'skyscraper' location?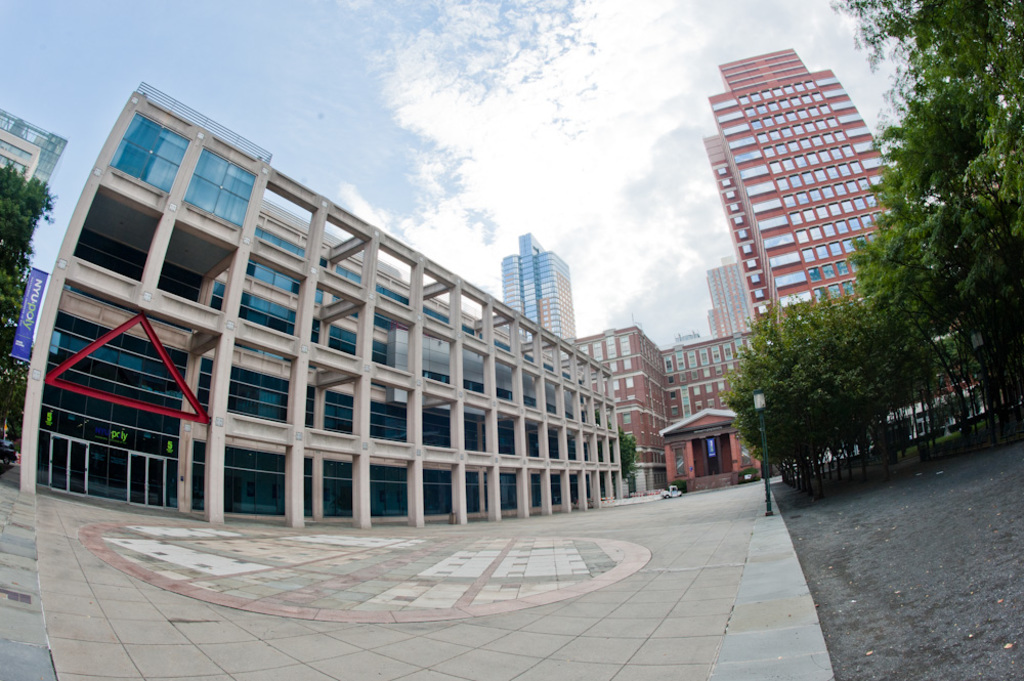
(685,57,922,351)
